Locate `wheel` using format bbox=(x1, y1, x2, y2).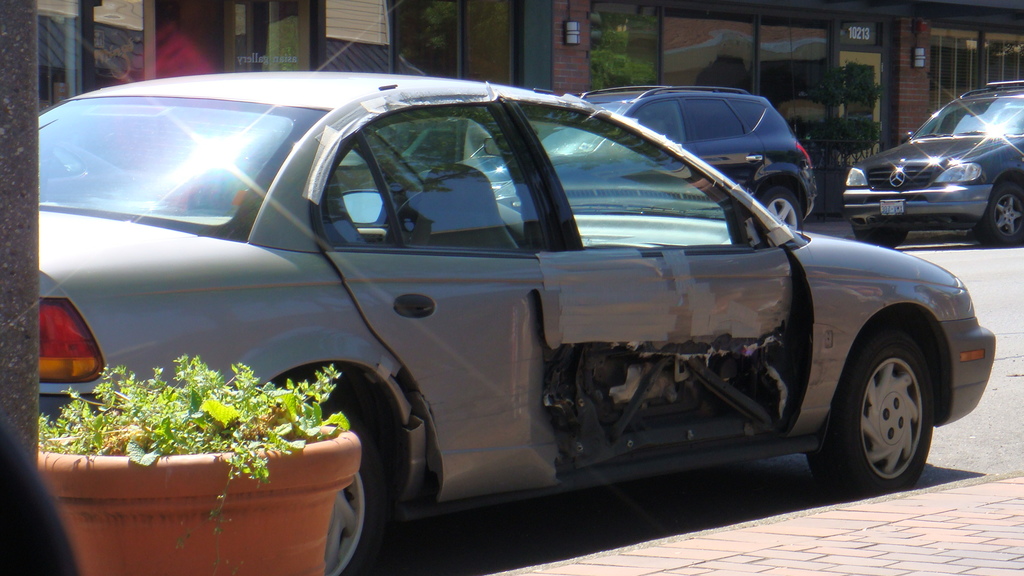
bbox=(751, 187, 803, 232).
